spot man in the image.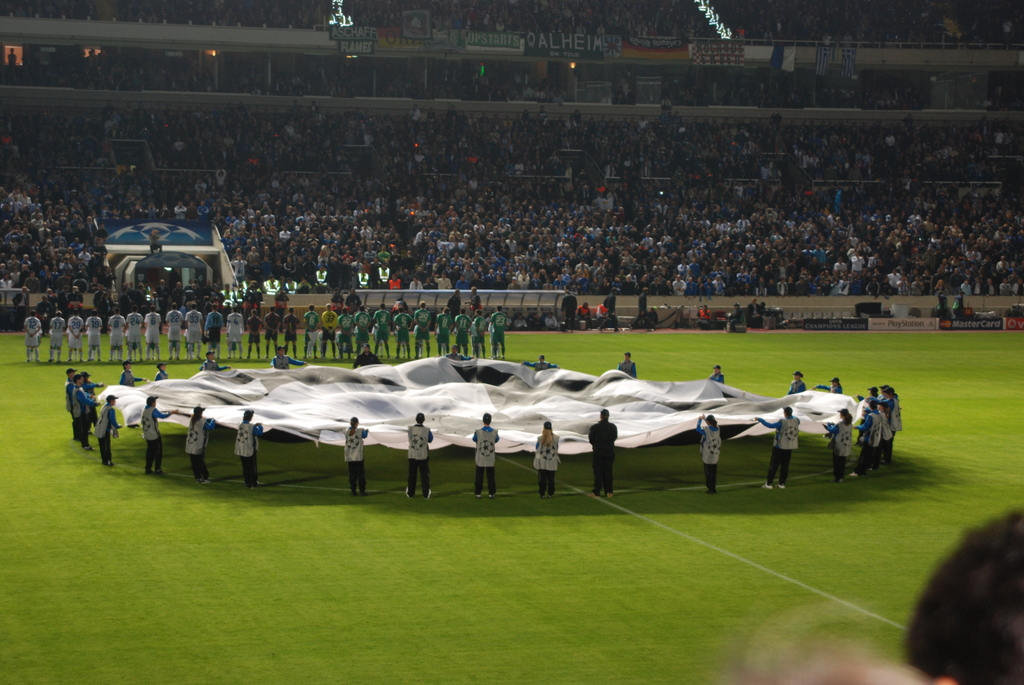
man found at 218/300/243/363.
